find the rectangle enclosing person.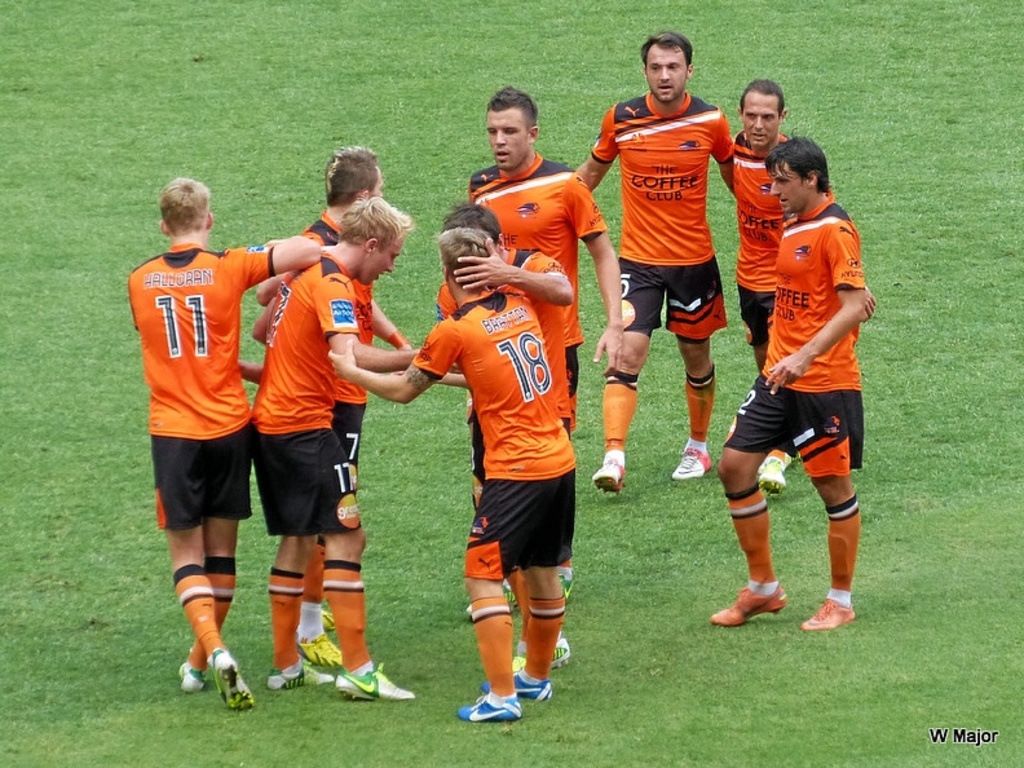
bbox(463, 83, 623, 513).
